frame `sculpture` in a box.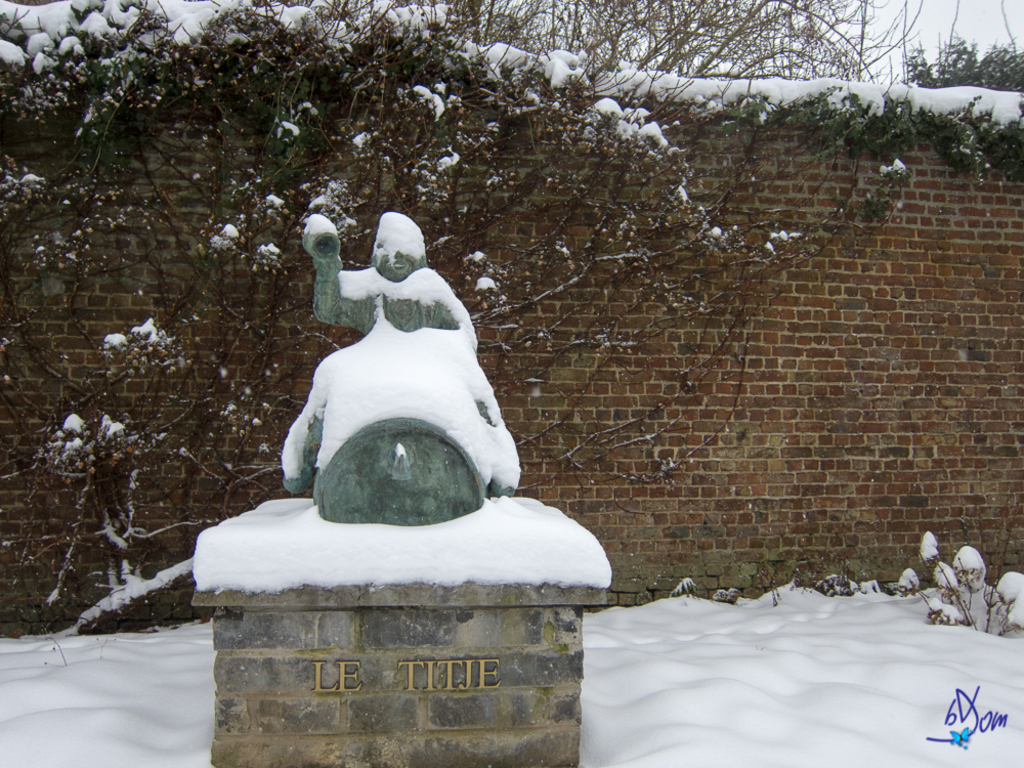
283 207 526 529.
